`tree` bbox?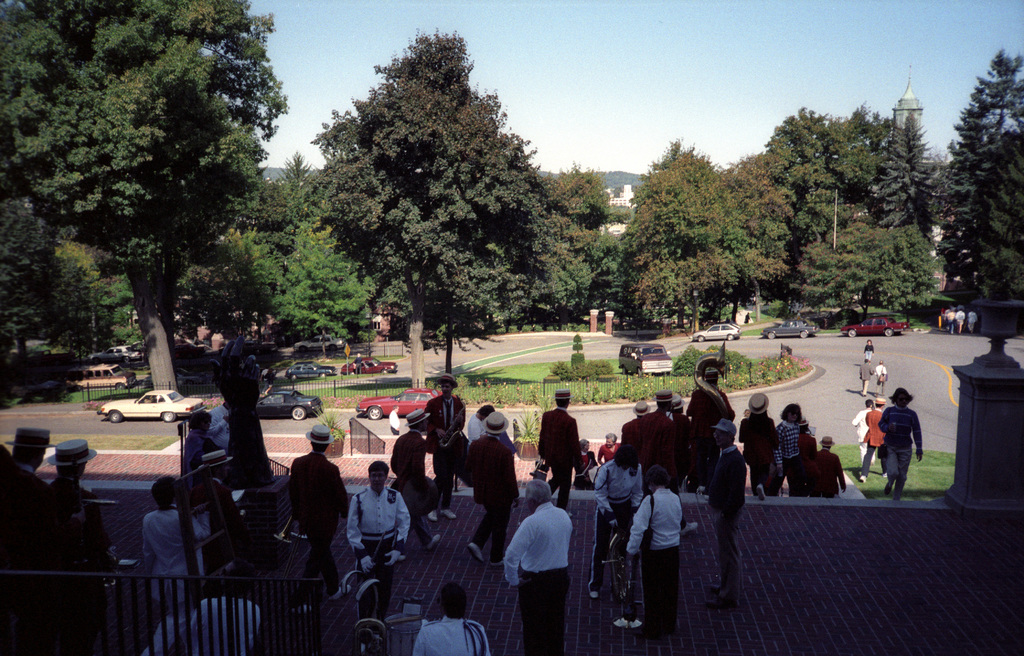
[left=0, top=199, right=119, bottom=380]
